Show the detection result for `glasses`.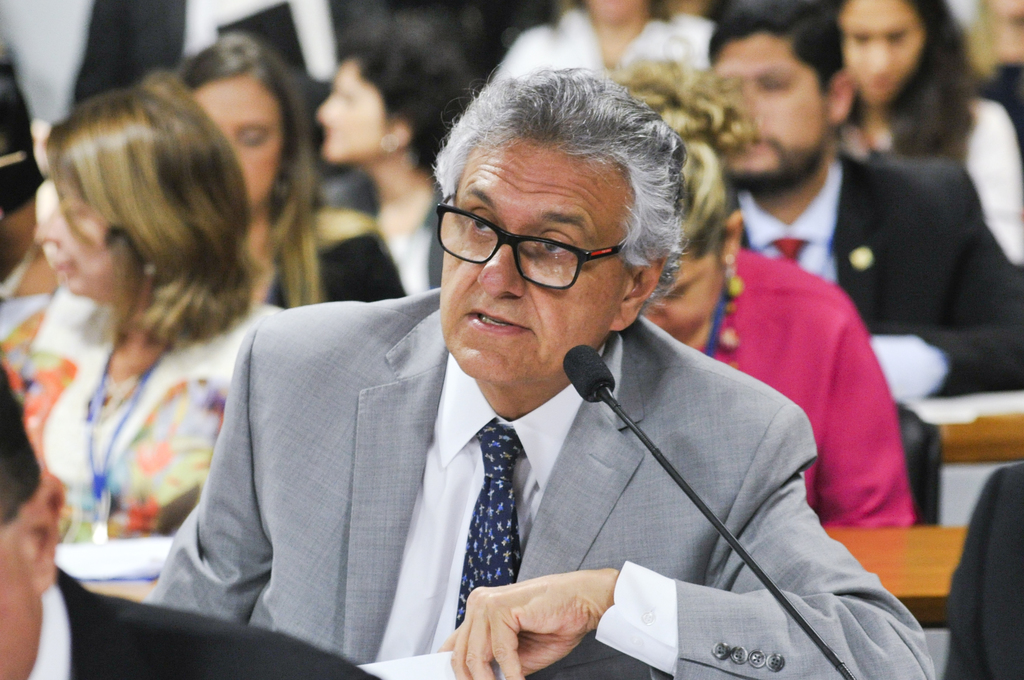
box=[437, 213, 652, 286].
